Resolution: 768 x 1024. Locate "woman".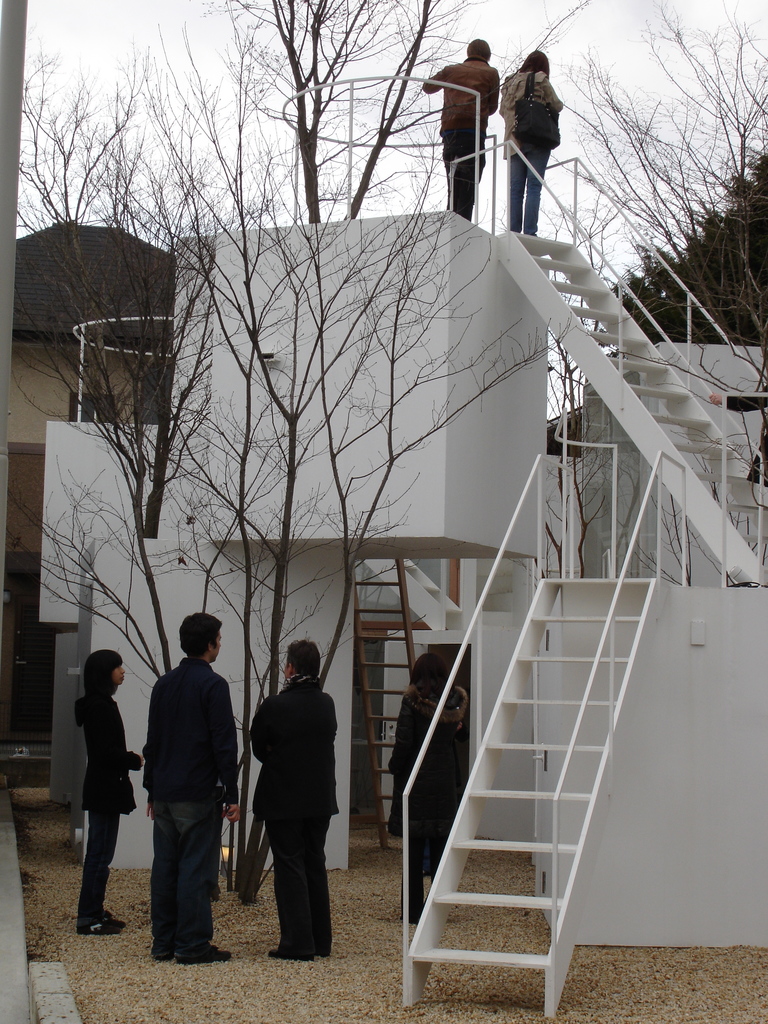
[x1=495, y1=49, x2=564, y2=233].
